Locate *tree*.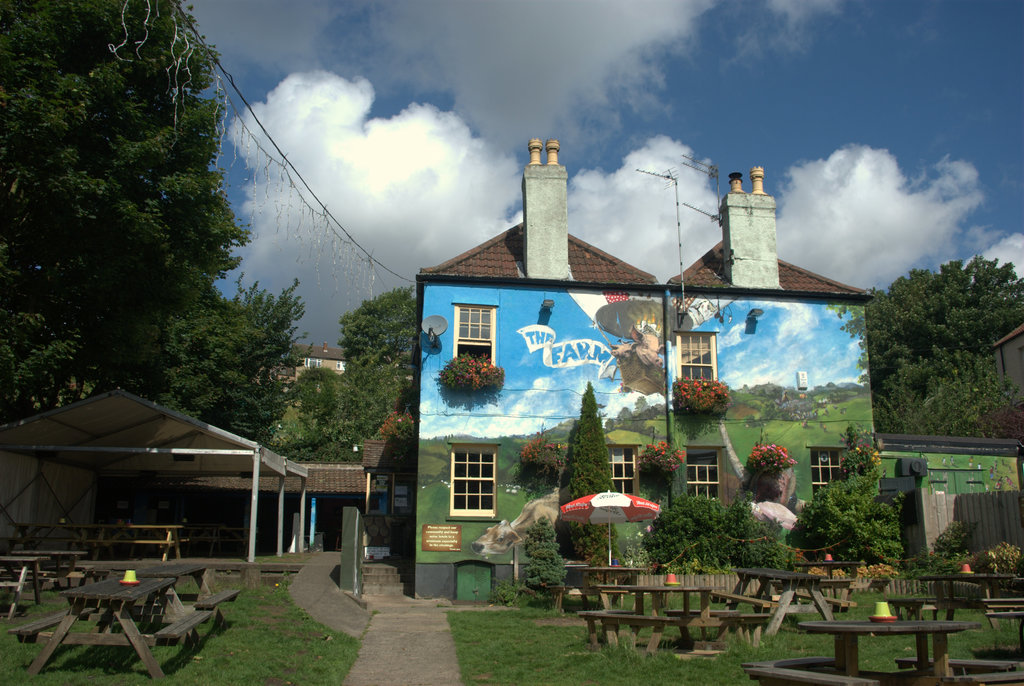
Bounding box: BBox(667, 488, 781, 570).
